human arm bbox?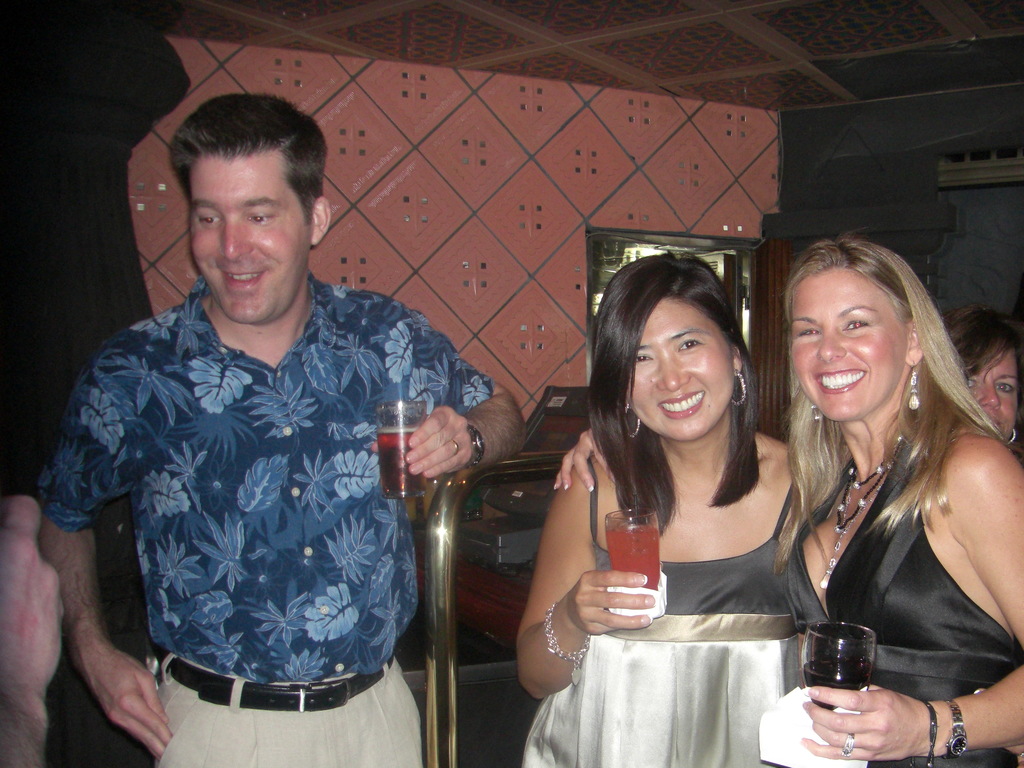
BBox(38, 346, 173, 757)
